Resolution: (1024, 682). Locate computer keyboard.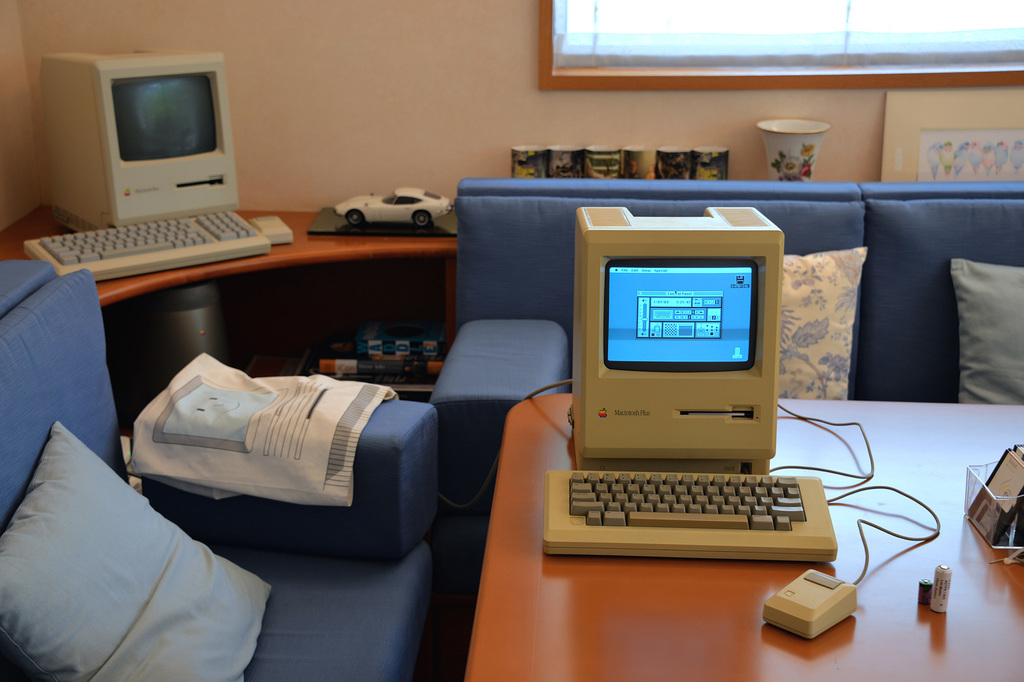
locate(541, 472, 834, 557).
